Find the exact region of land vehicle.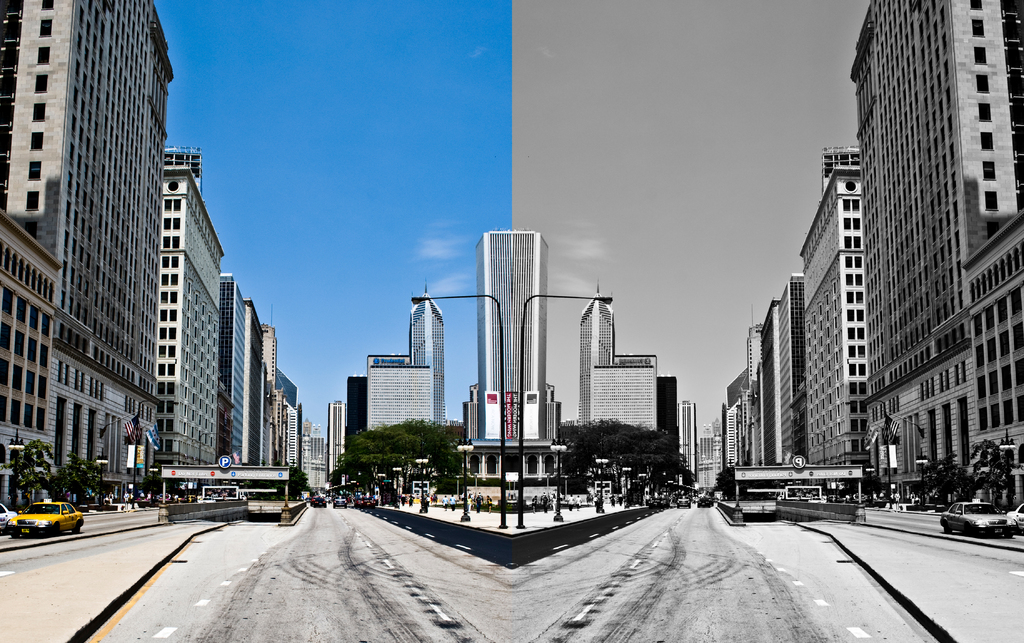
Exact region: select_region(353, 497, 360, 507).
